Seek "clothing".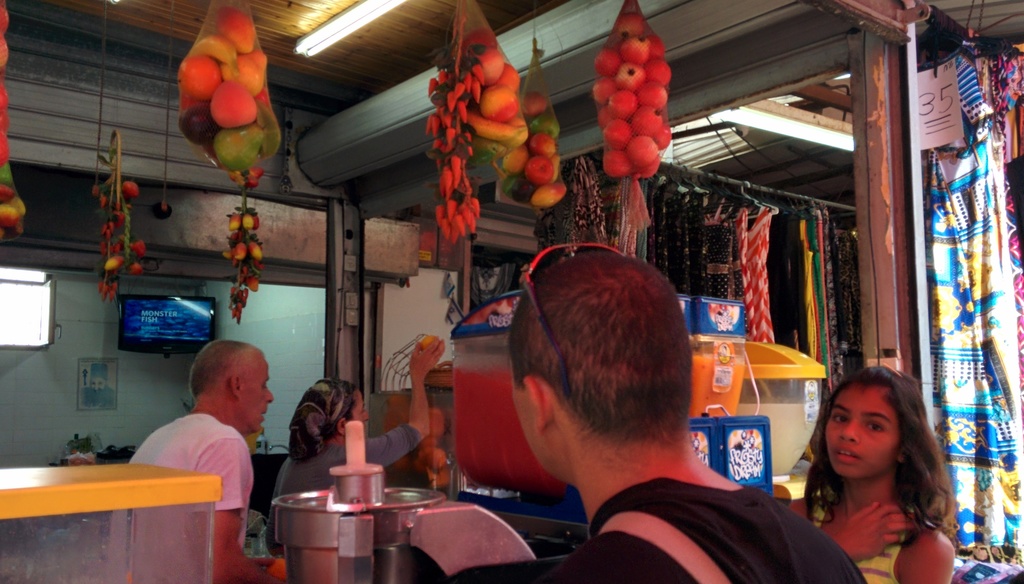
box(818, 499, 905, 583).
